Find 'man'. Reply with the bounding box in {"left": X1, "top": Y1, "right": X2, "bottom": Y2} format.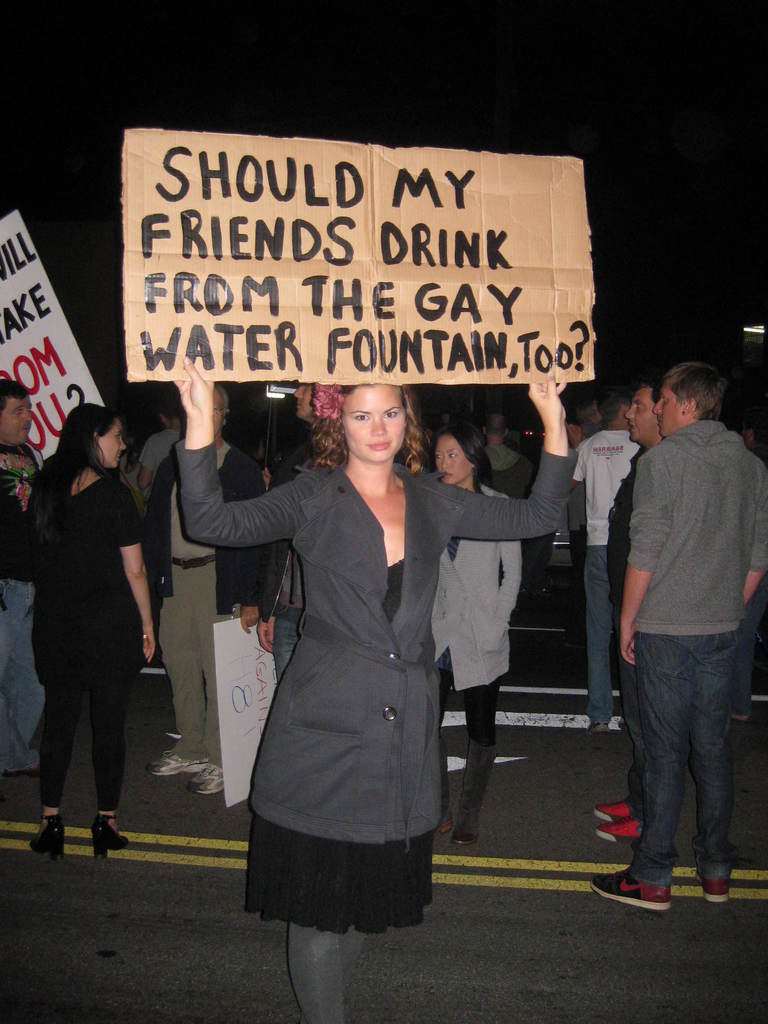
{"left": 582, "top": 326, "right": 766, "bottom": 907}.
